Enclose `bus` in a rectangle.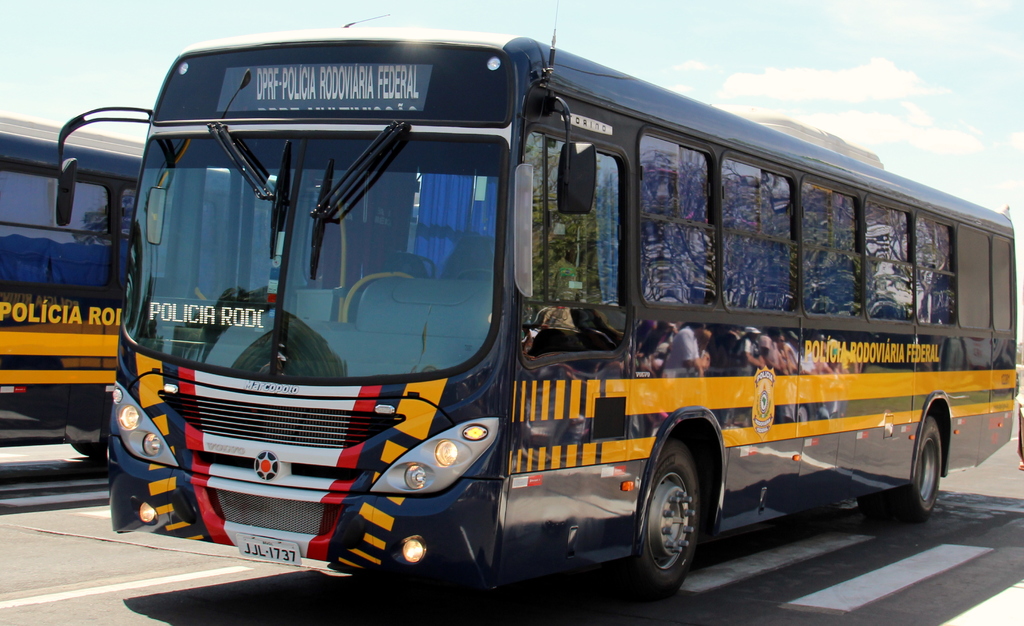
bbox(54, 25, 1018, 596).
